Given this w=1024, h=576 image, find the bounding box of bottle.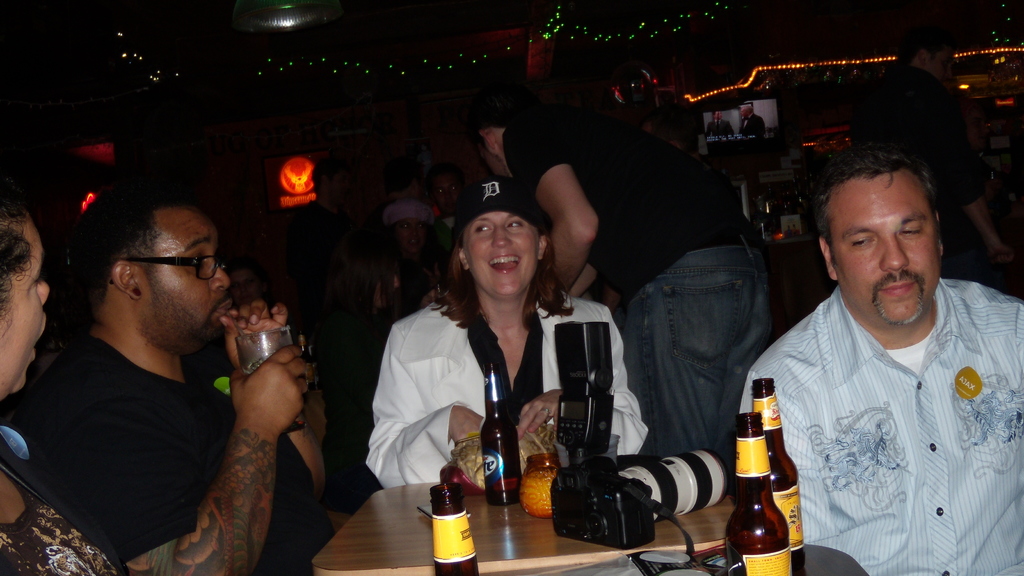
{"left": 725, "top": 402, "right": 800, "bottom": 575}.
